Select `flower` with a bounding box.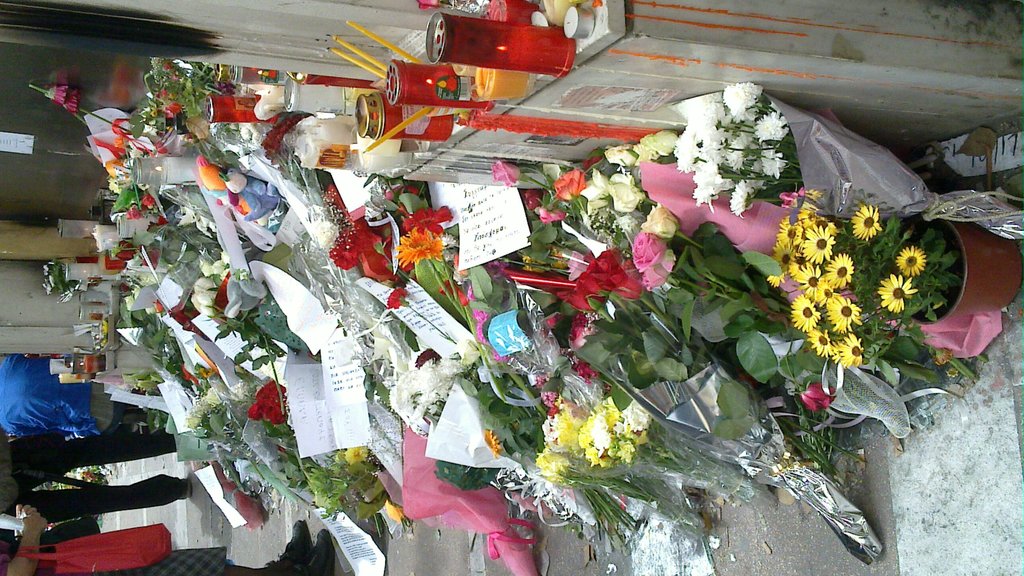
bbox(142, 192, 161, 203).
